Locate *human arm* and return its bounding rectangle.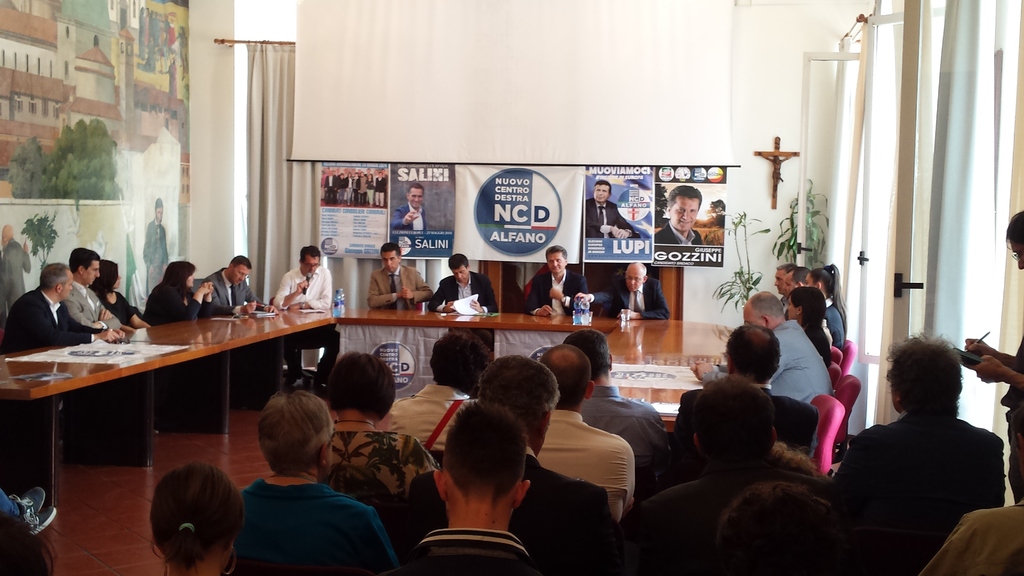
<box>195,277,216,320</box>.
